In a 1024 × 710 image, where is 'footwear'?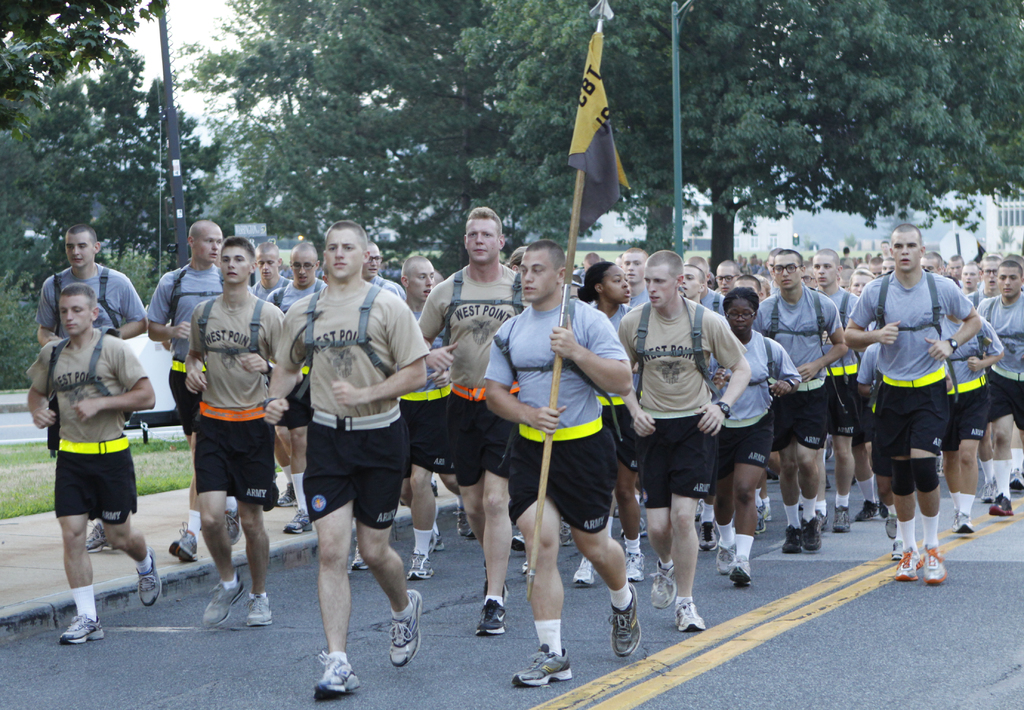
region(509, 535, 524, 553).
